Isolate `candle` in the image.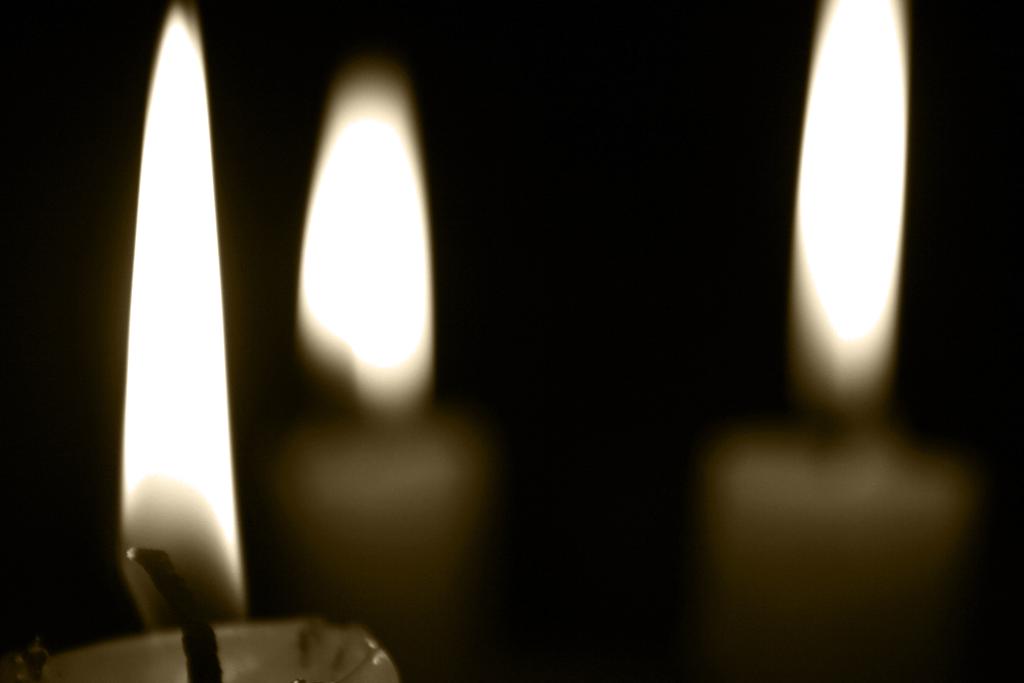
Isolated region: pyautogui.locateOnScreen(704, 0, 969, 682).
